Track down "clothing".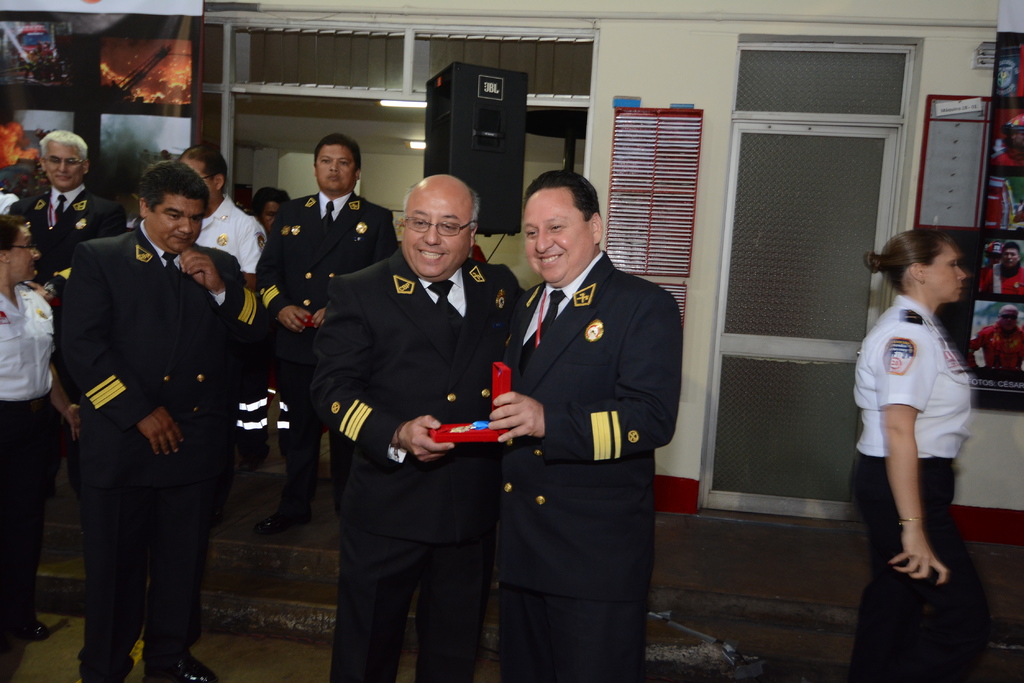
Tracked to Rect(51, 221, 271, 676).
